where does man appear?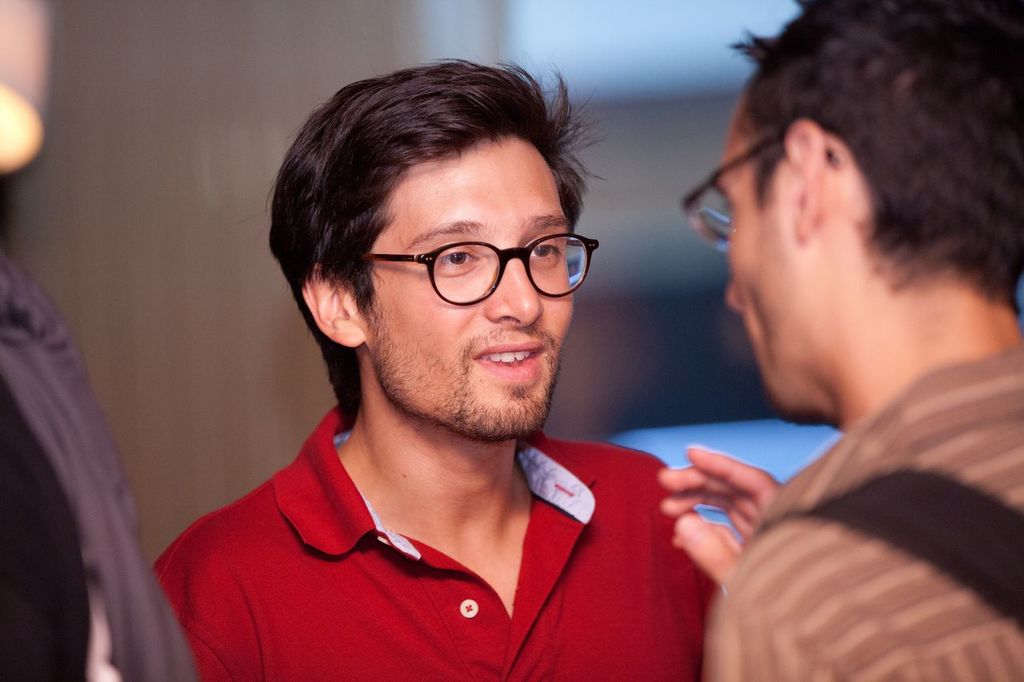
Appears at (658,0,1023,681).
